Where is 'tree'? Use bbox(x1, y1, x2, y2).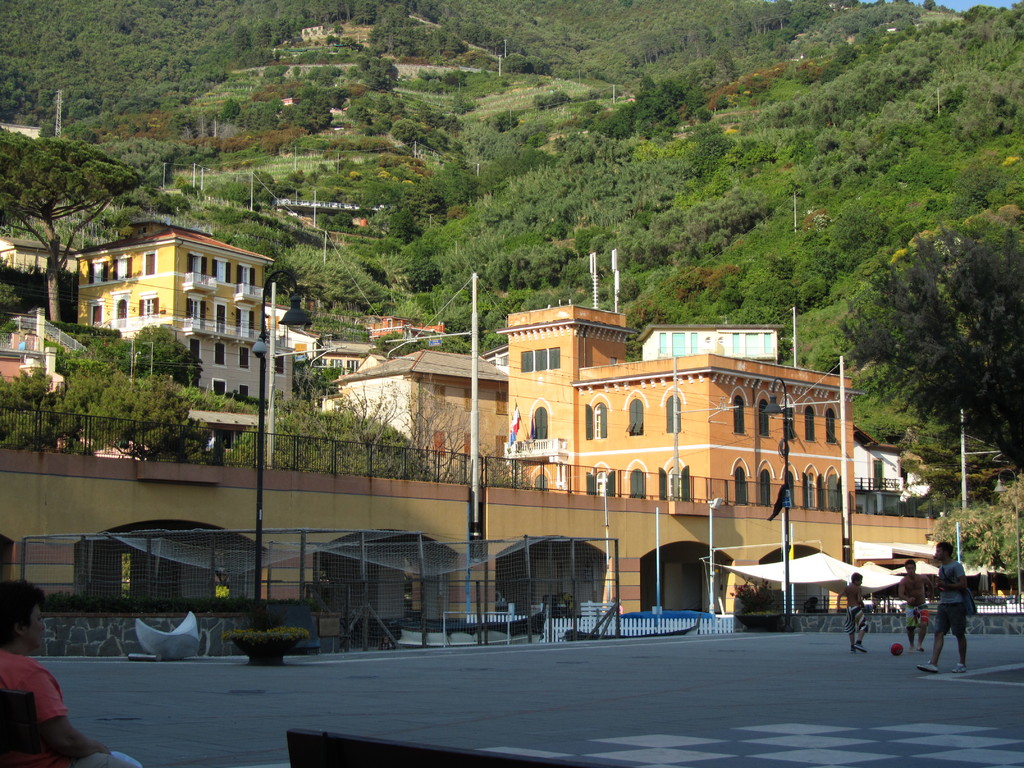
bbox(221, 379, 544, 490).
